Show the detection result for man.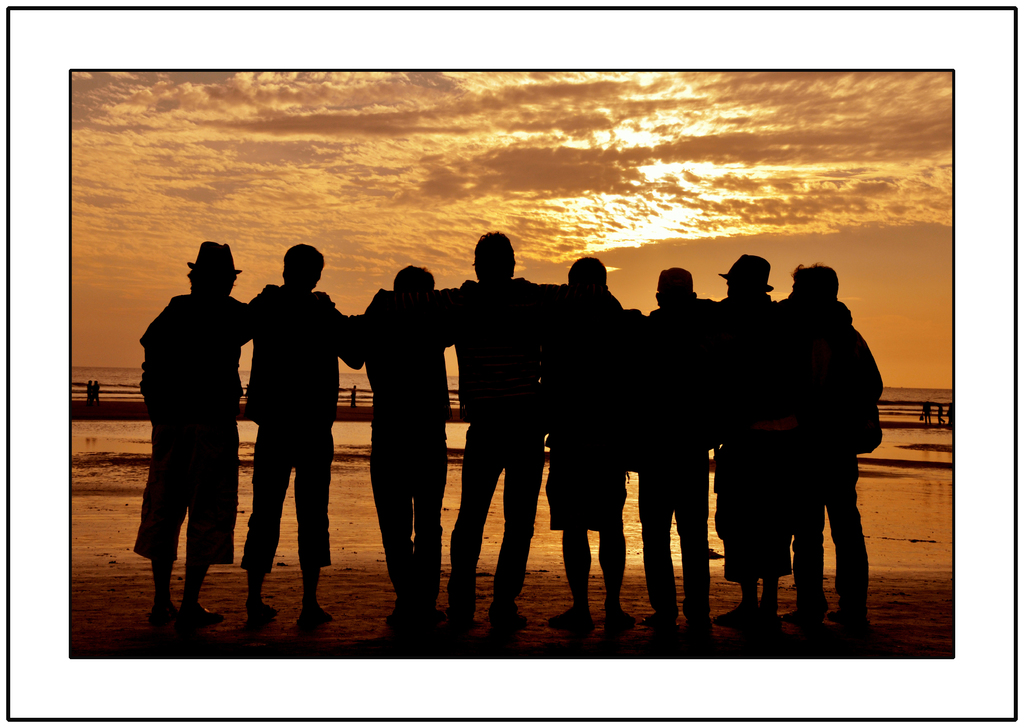
(x1=131, y1=240, x2=335, y2=631).
